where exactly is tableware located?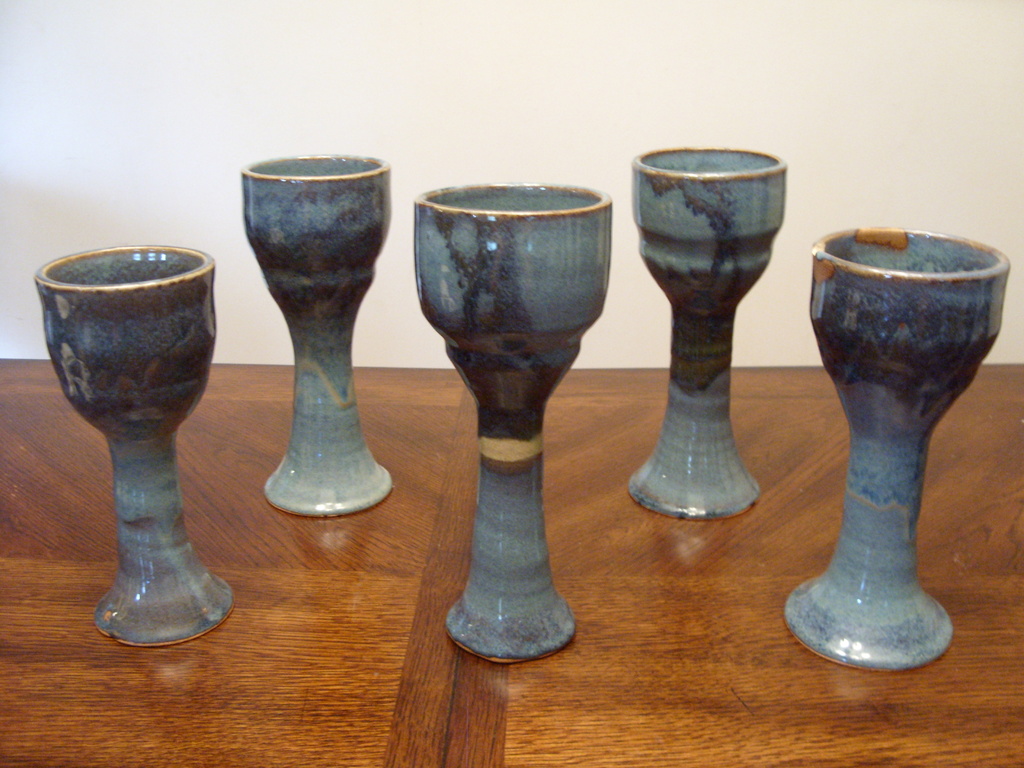
Its bounding box is region(33, 242, 239, 656).
